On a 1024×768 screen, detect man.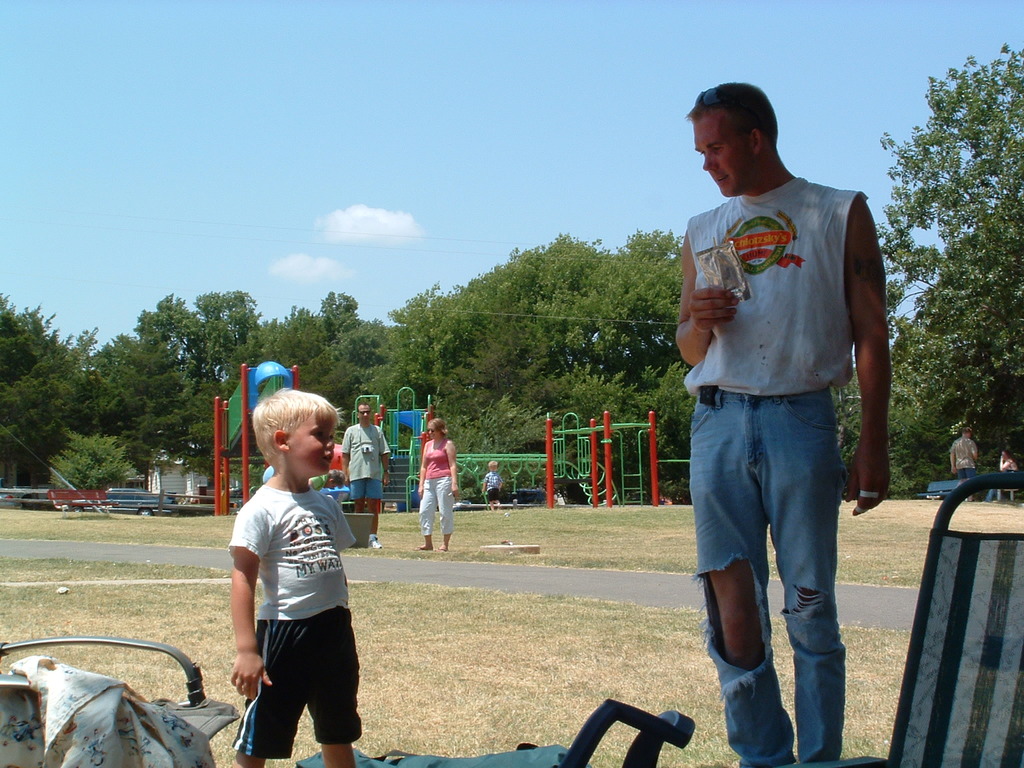
(x1=948, y1=426, x2=977, y2=500).
